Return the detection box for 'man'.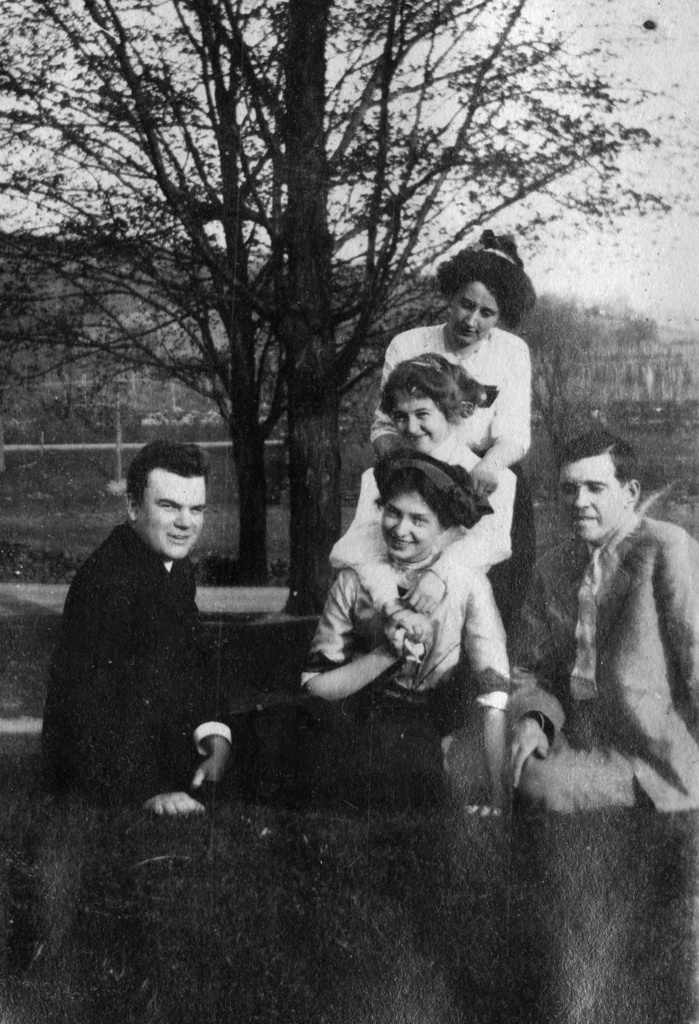
44, 433, 264, 842.
